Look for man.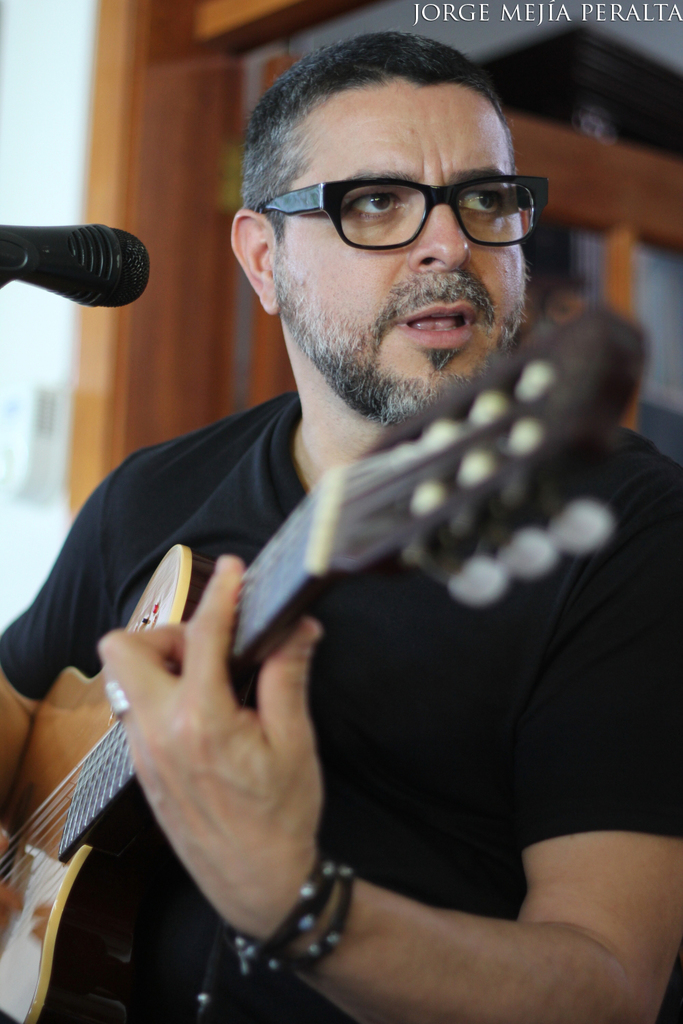
Found: 0,23,682,1023.
